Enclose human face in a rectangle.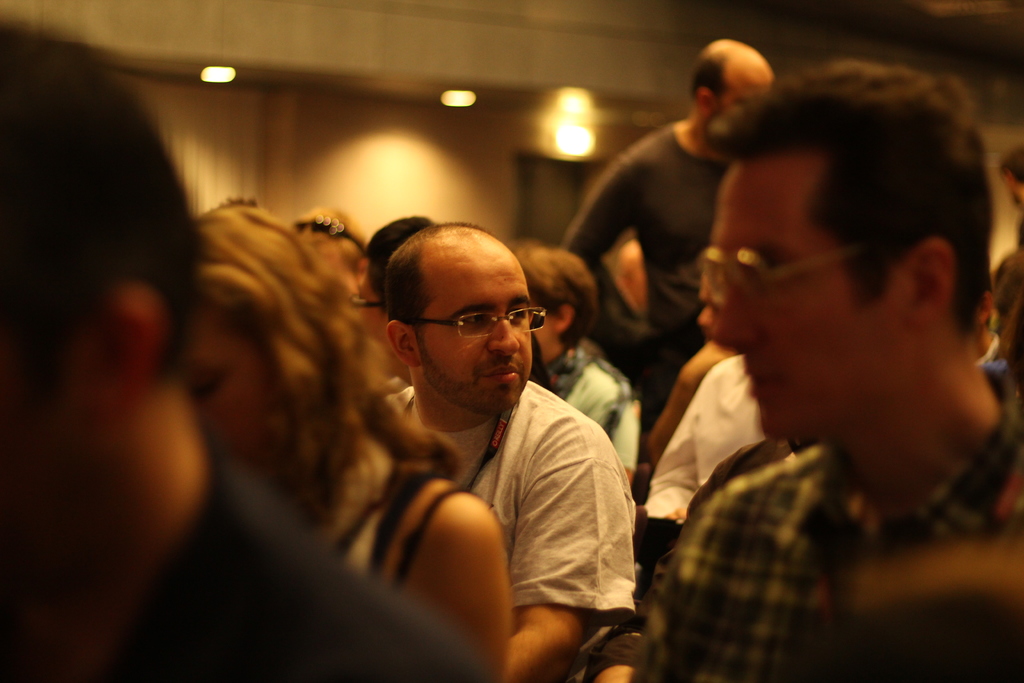
bbox=(416, 244, 529, 414).
